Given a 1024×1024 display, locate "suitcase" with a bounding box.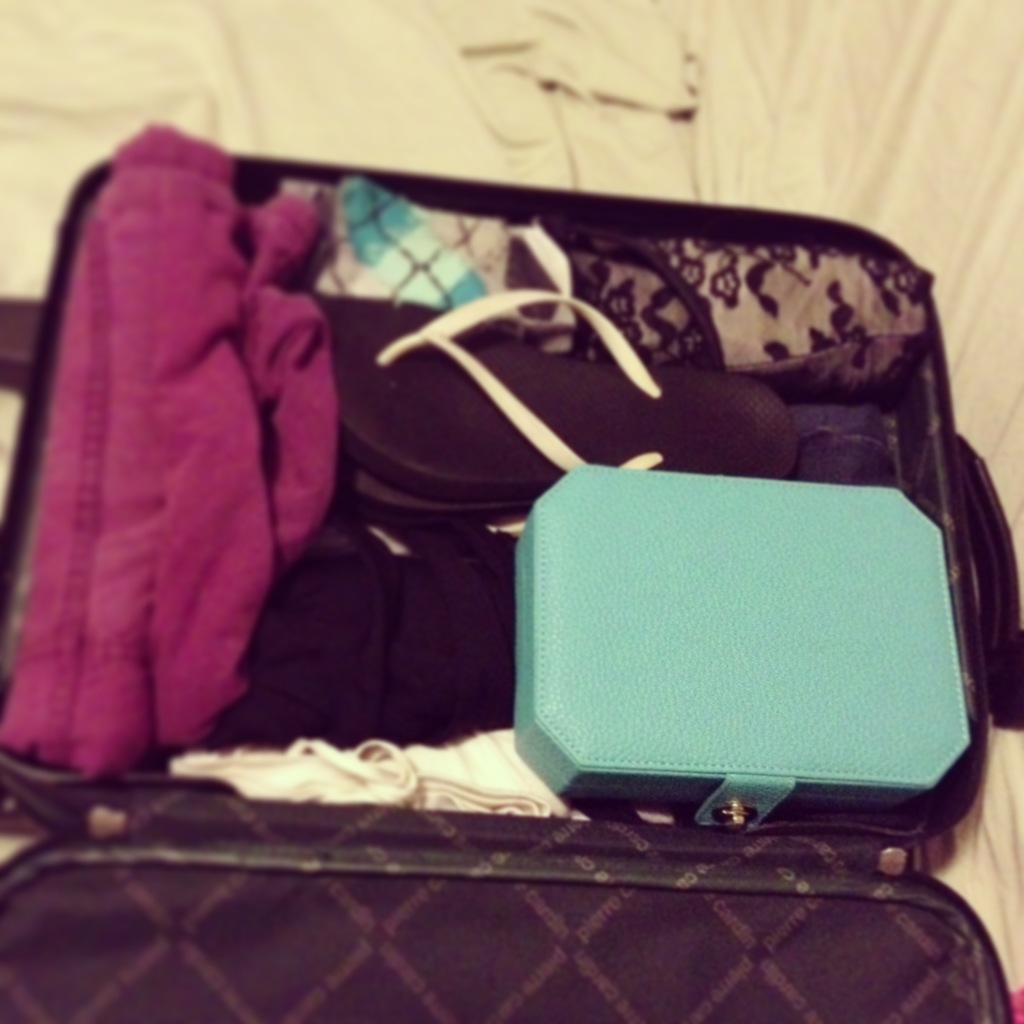
Located: bbox=[0, 157, 1012, 1023].
